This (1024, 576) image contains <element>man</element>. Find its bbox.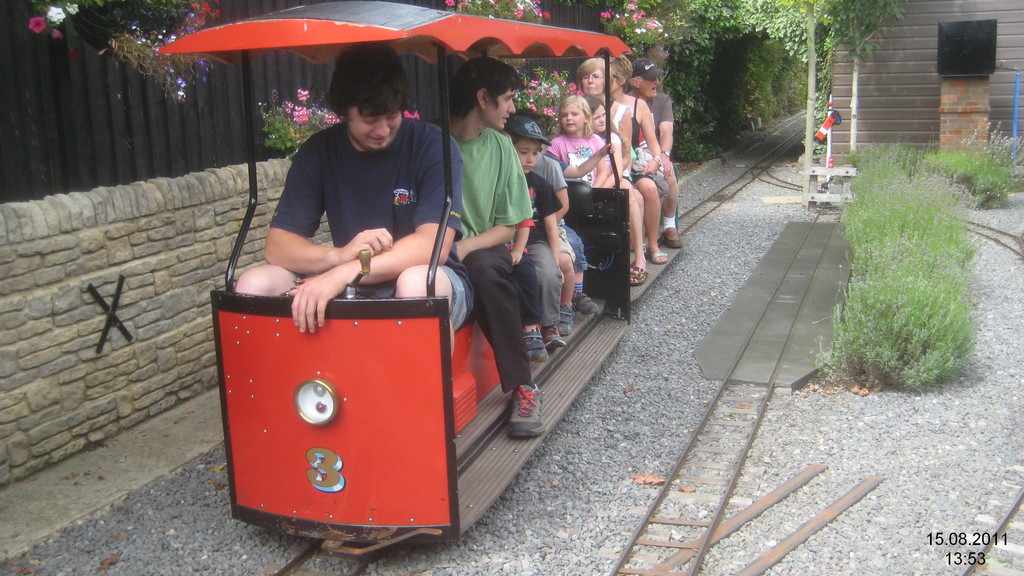
[619, 59, 687, 253].
